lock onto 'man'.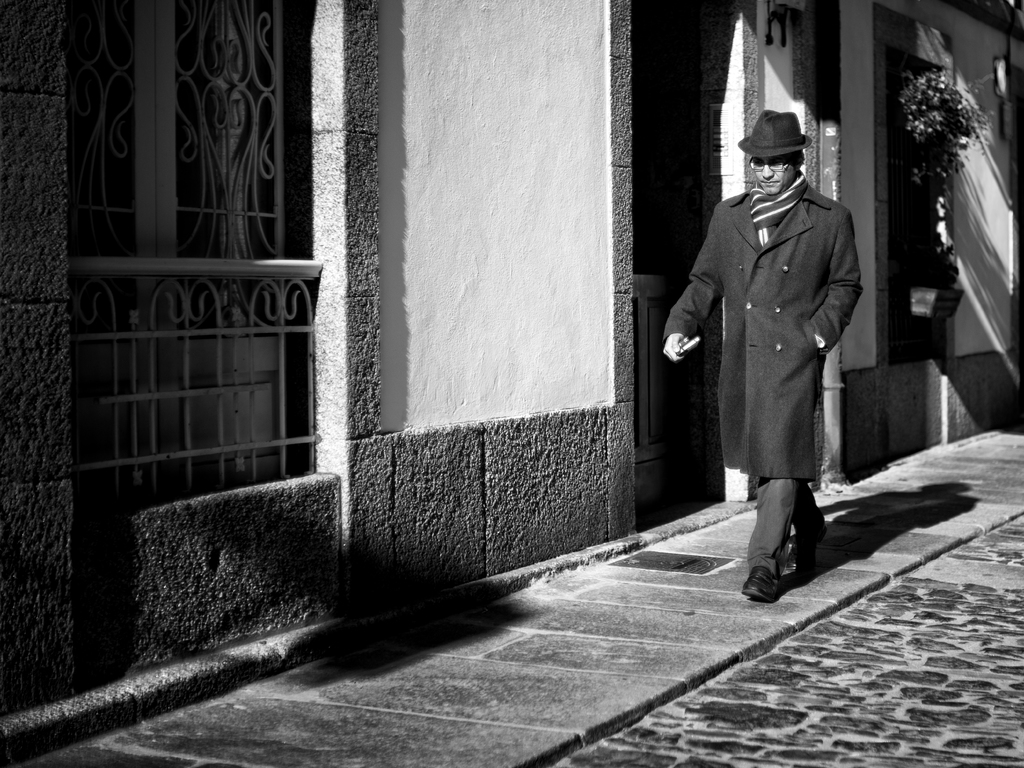
Locked: 660,112,863,610.
